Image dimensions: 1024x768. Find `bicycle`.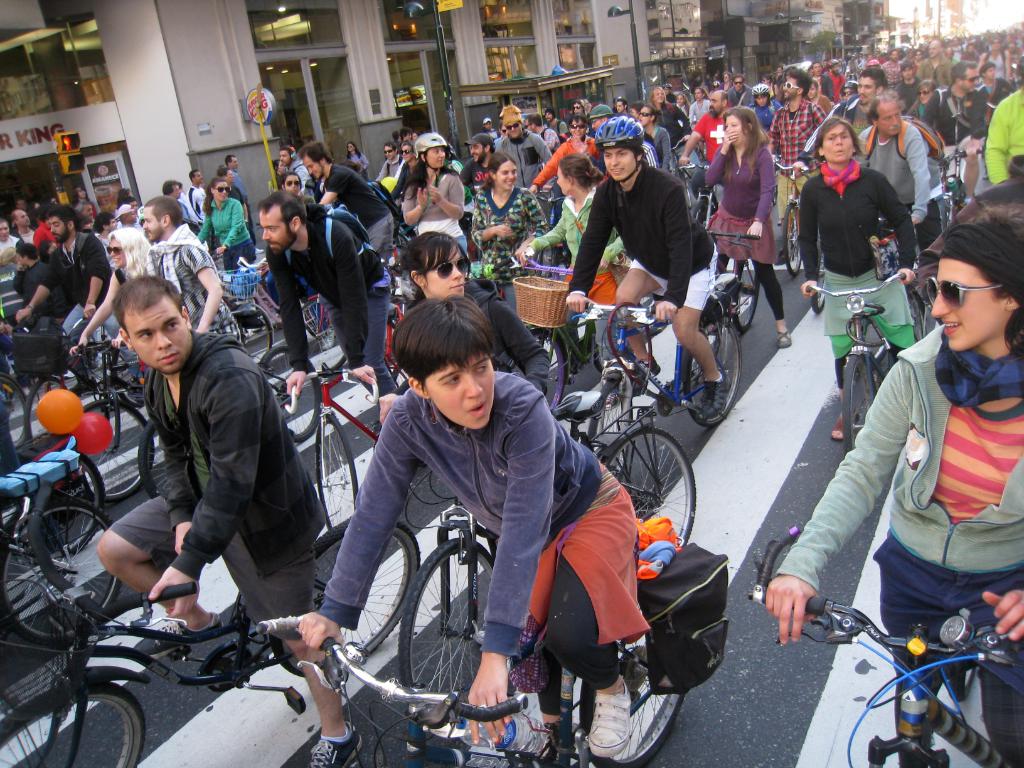
box=[291, 365, 392, 524].
